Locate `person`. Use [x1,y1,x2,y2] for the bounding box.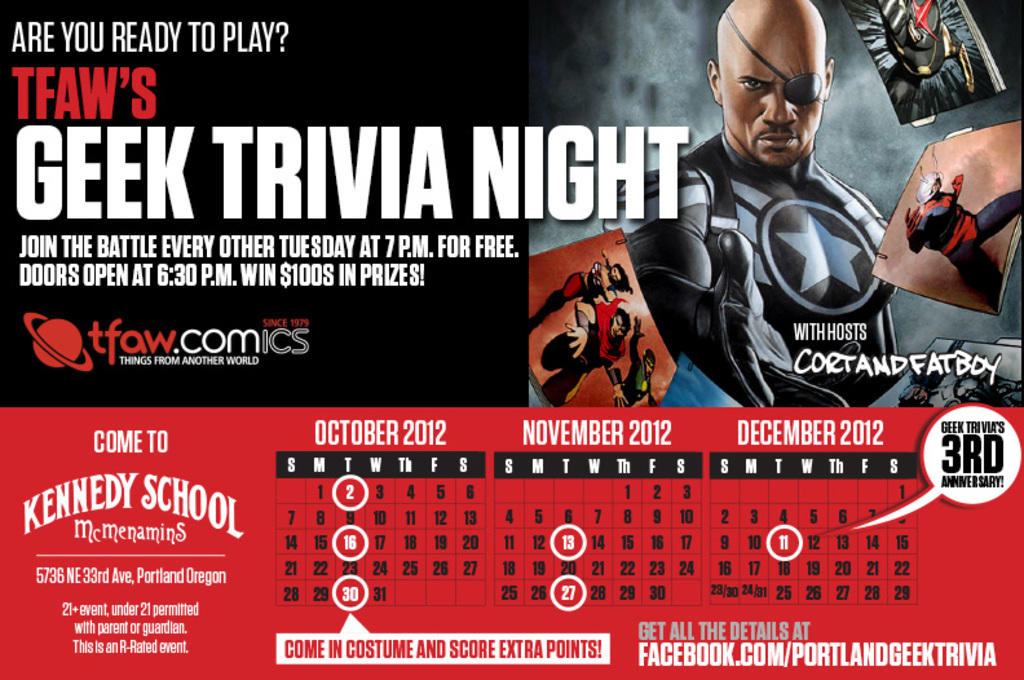
[540,297,630,406].
